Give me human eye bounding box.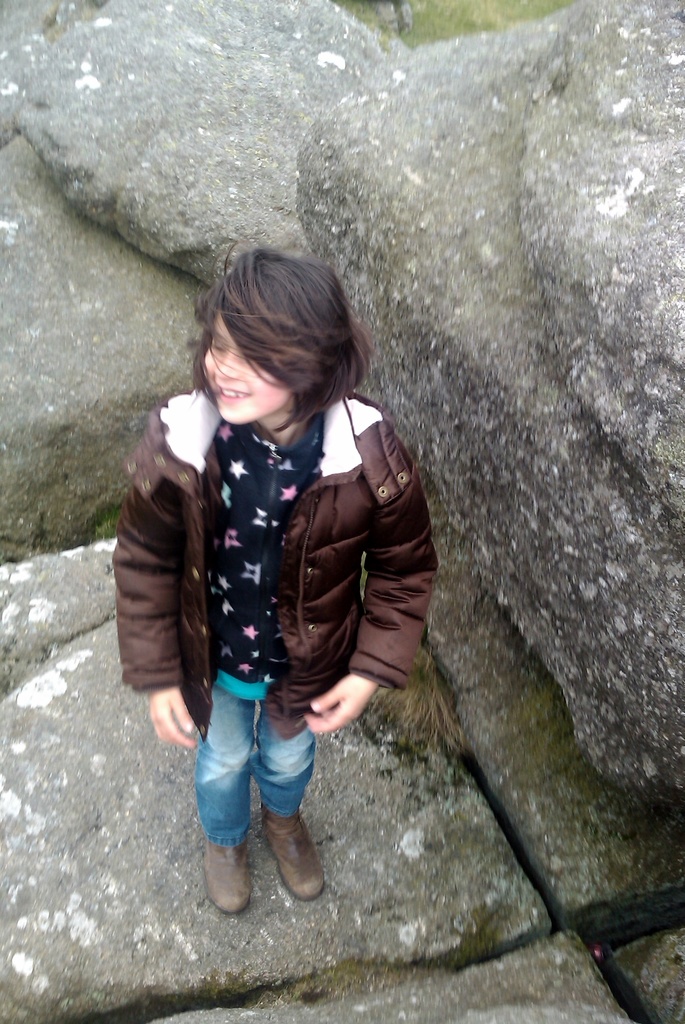
[x1=210, y1=342, x2=227, y2=353].
